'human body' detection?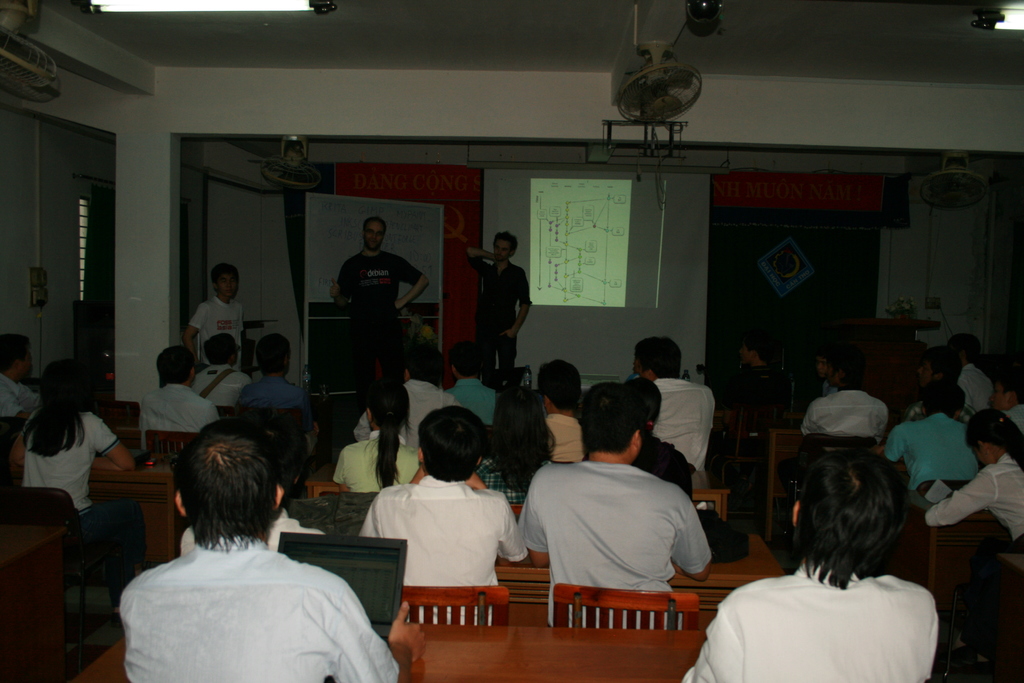
bbox=[330, 211, 433, 385]
